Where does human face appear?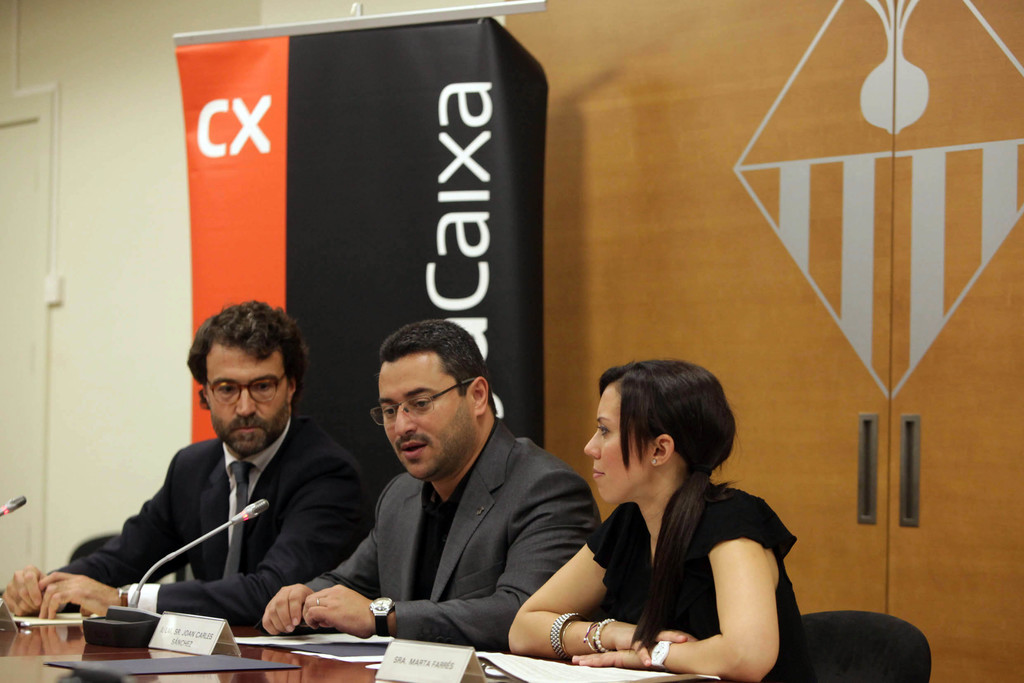
Appears at detection(205, 339, 291, 456).
